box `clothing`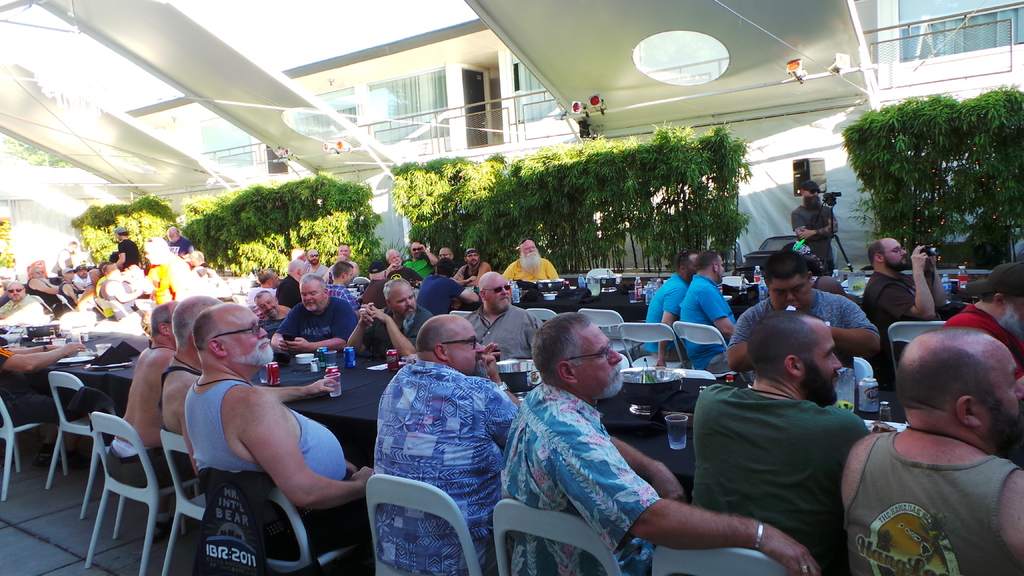
x1=403, y1=255, x2=437, y2=279
